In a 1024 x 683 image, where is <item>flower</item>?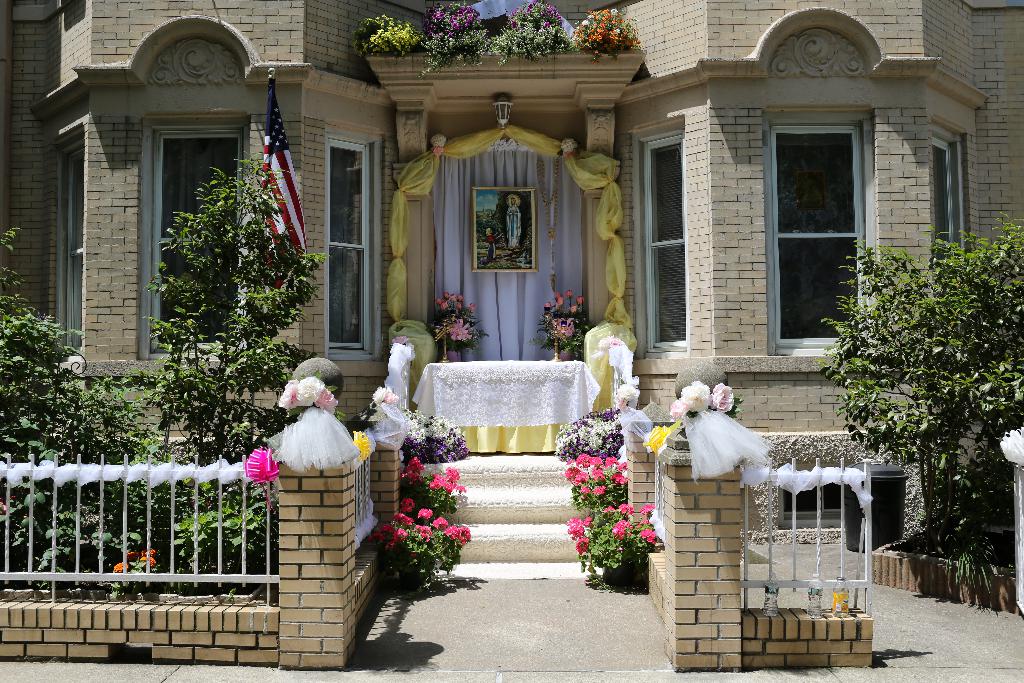
bbox=(706, 384, 738, 413).
